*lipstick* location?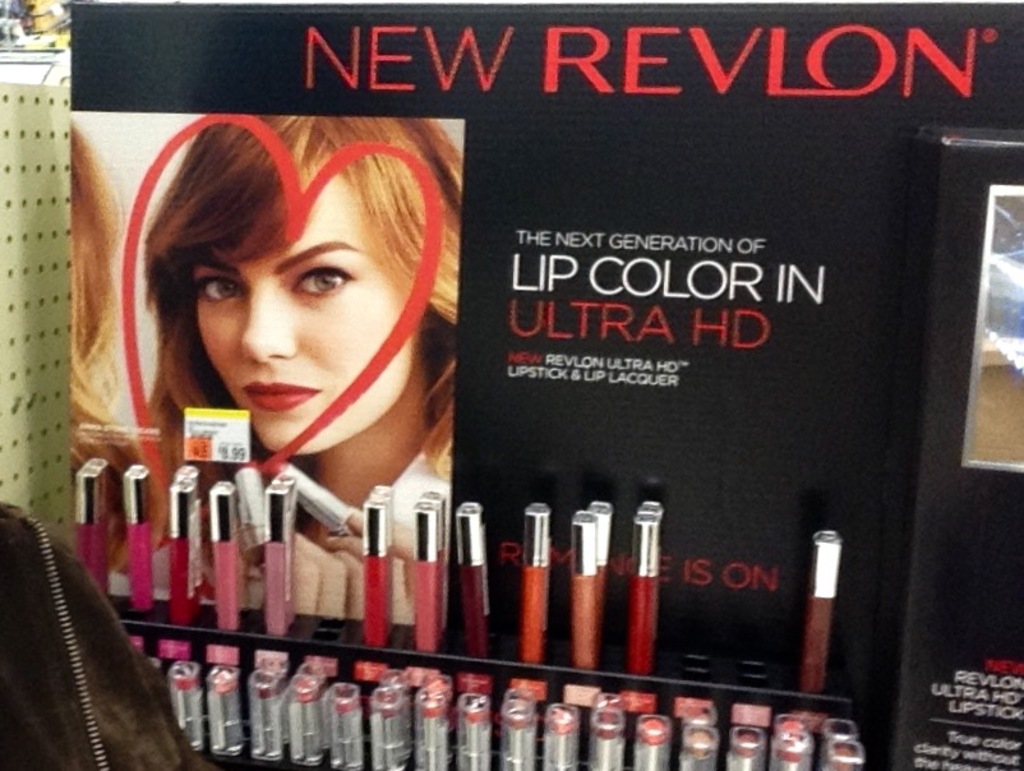
(x1=244, y1=380, x2=319, y2=410)
